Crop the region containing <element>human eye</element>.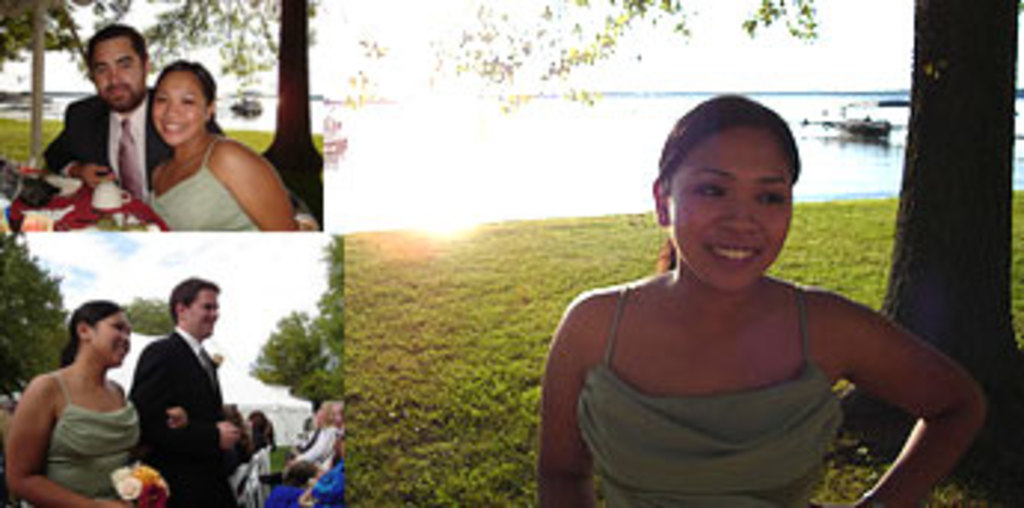
Crop region: {"x1": 689, "y1": 178, "x2": 727, "y2": 202}.
